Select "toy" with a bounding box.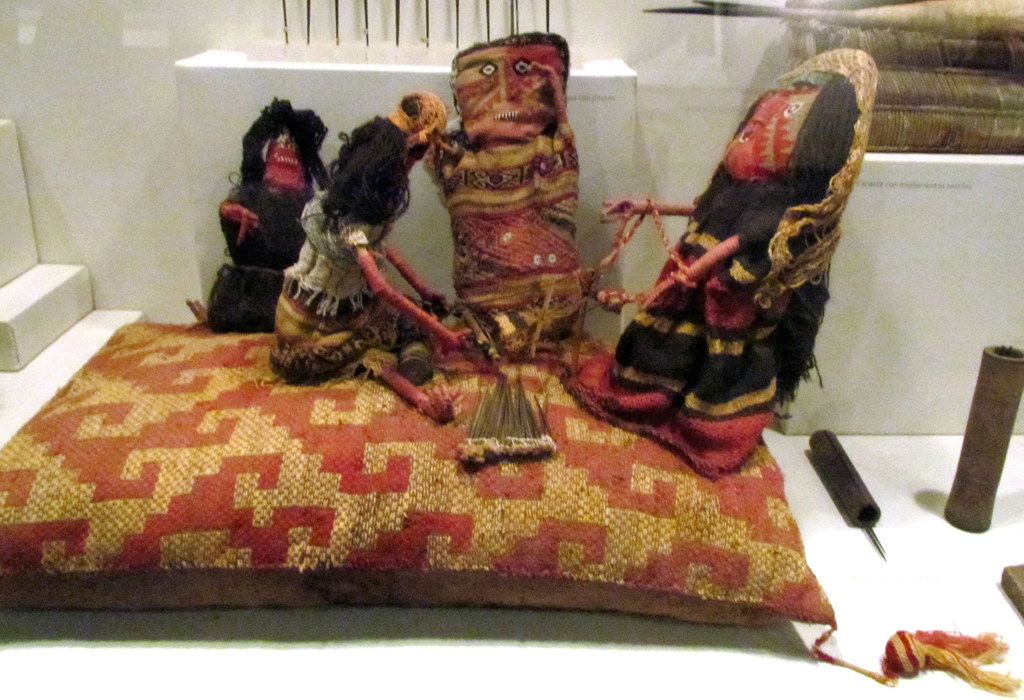
bbox(423, 28, 595, 360).
